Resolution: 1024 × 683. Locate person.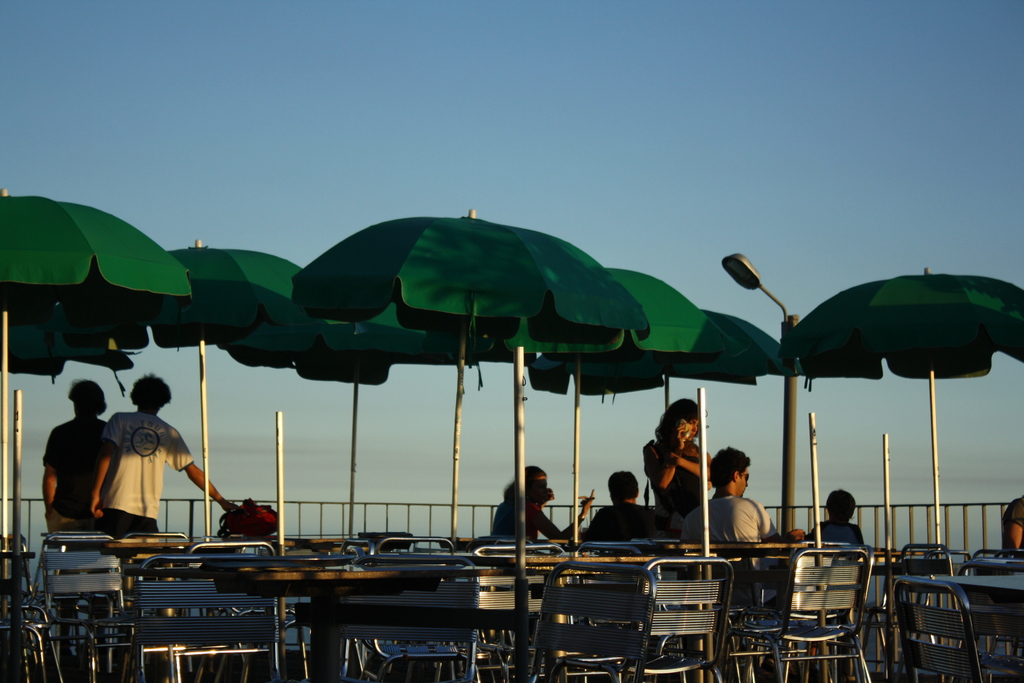
<region>806, 491, 869, 682</region>.
